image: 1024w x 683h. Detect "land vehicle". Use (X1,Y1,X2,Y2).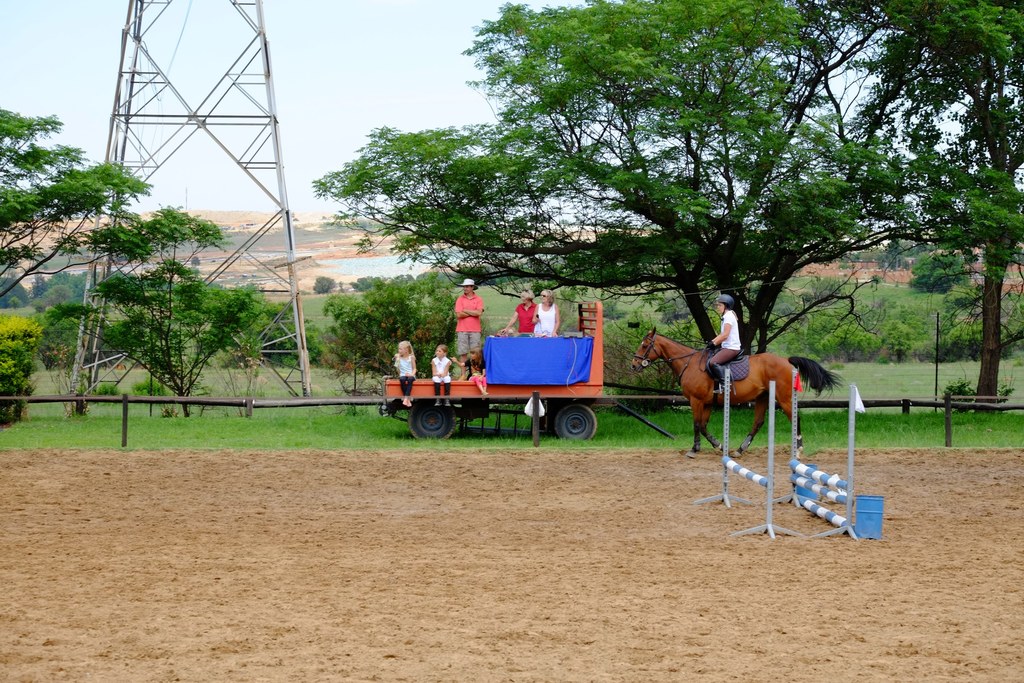
(381,309,632,443).
